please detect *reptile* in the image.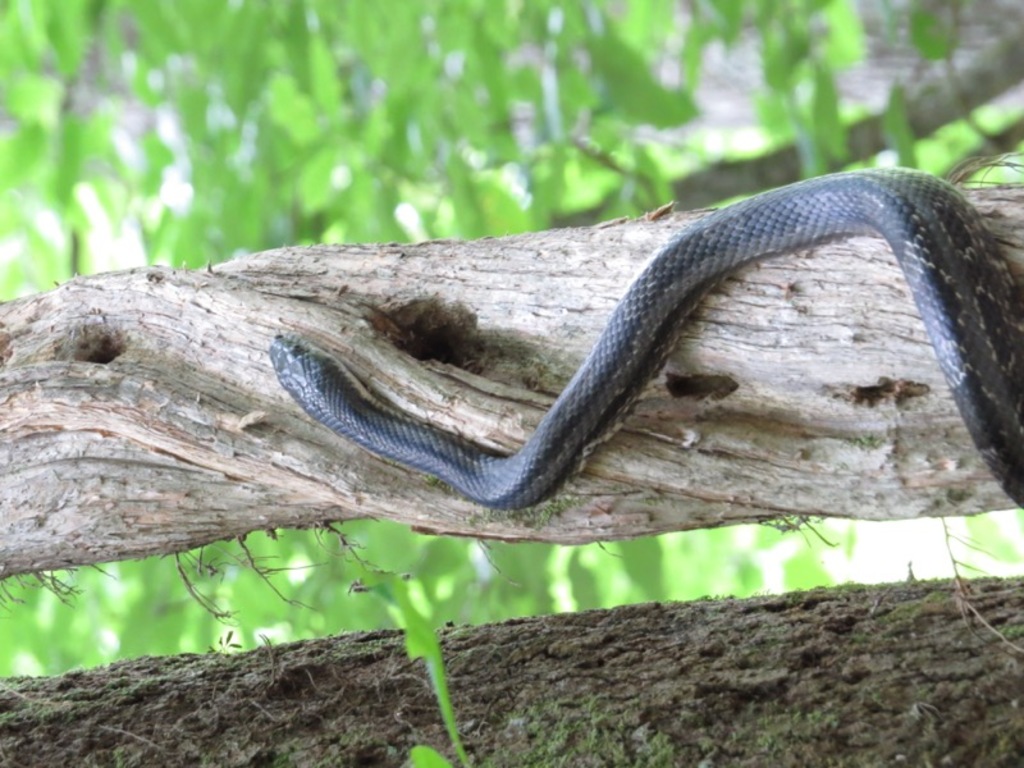
l=270, t=163, r=1023, b=509.
